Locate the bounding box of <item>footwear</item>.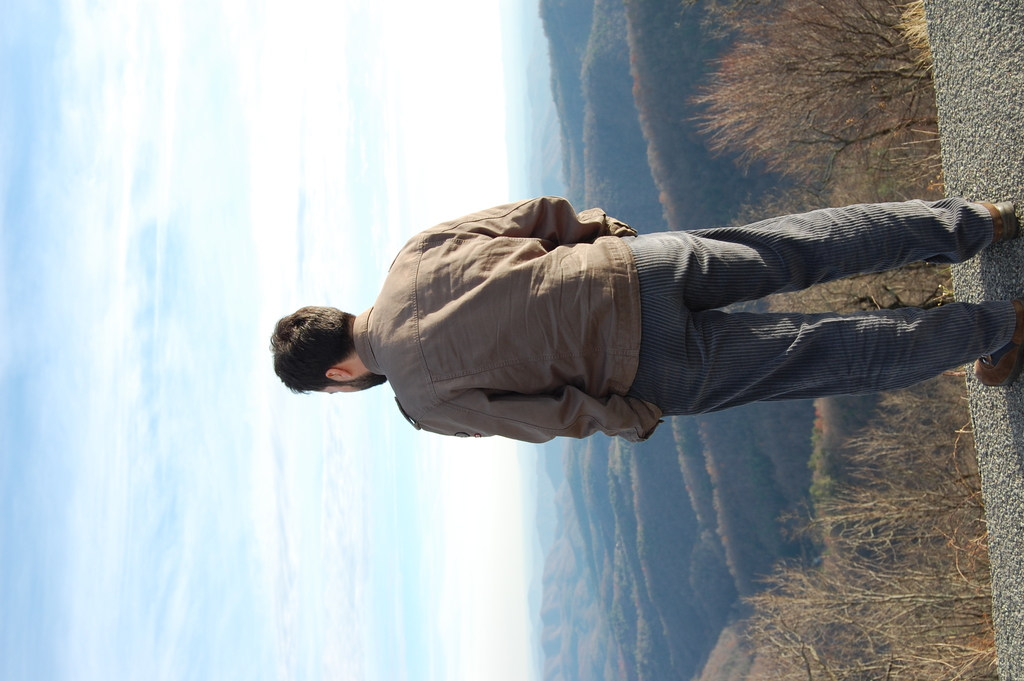
Bounding box: [991,199,1016,245].
